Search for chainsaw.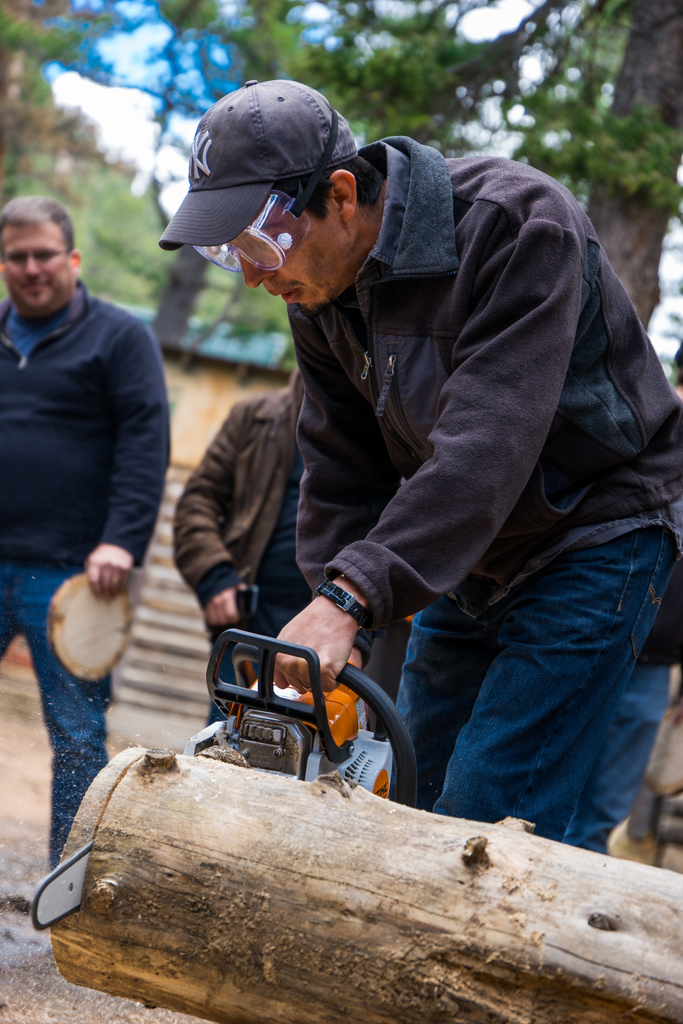
Found at [26,627,420,935].
